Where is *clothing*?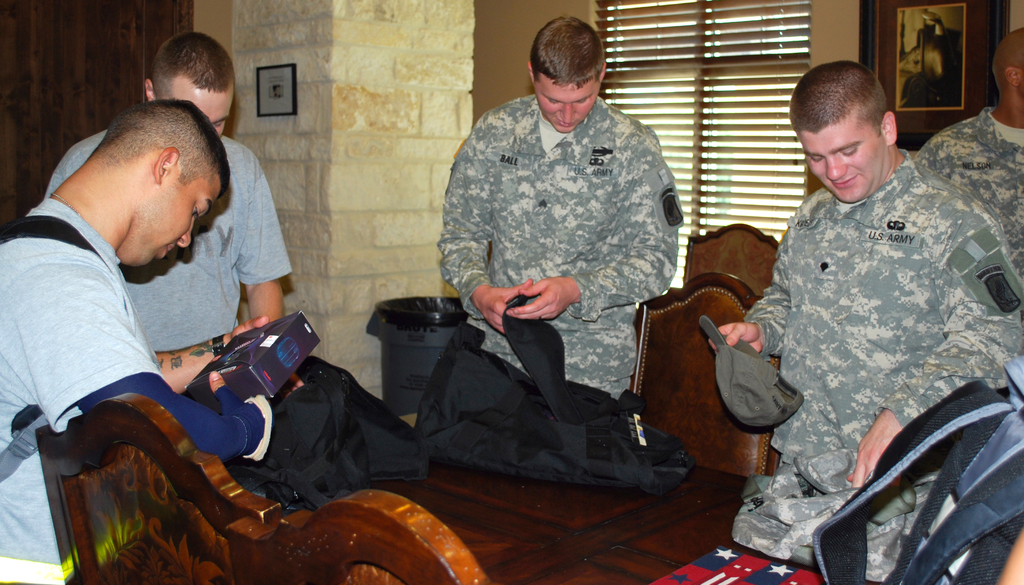
Rect(44, 128, 295, 351).
